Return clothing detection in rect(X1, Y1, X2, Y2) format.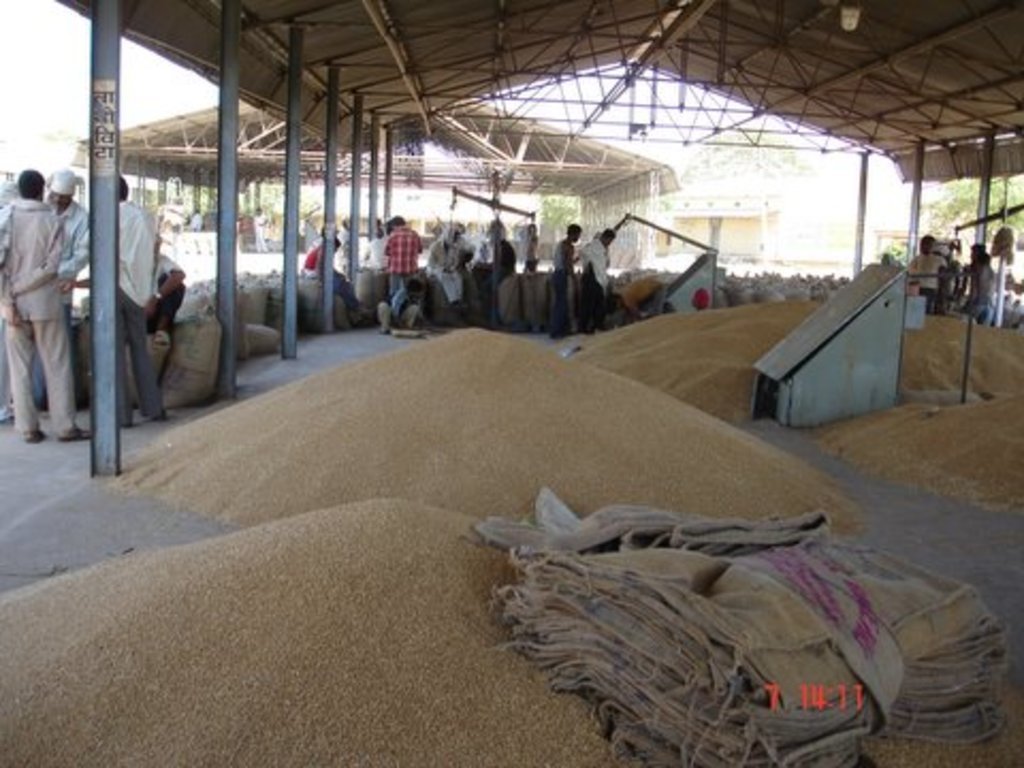
rect(422, 235, 467, 303).
